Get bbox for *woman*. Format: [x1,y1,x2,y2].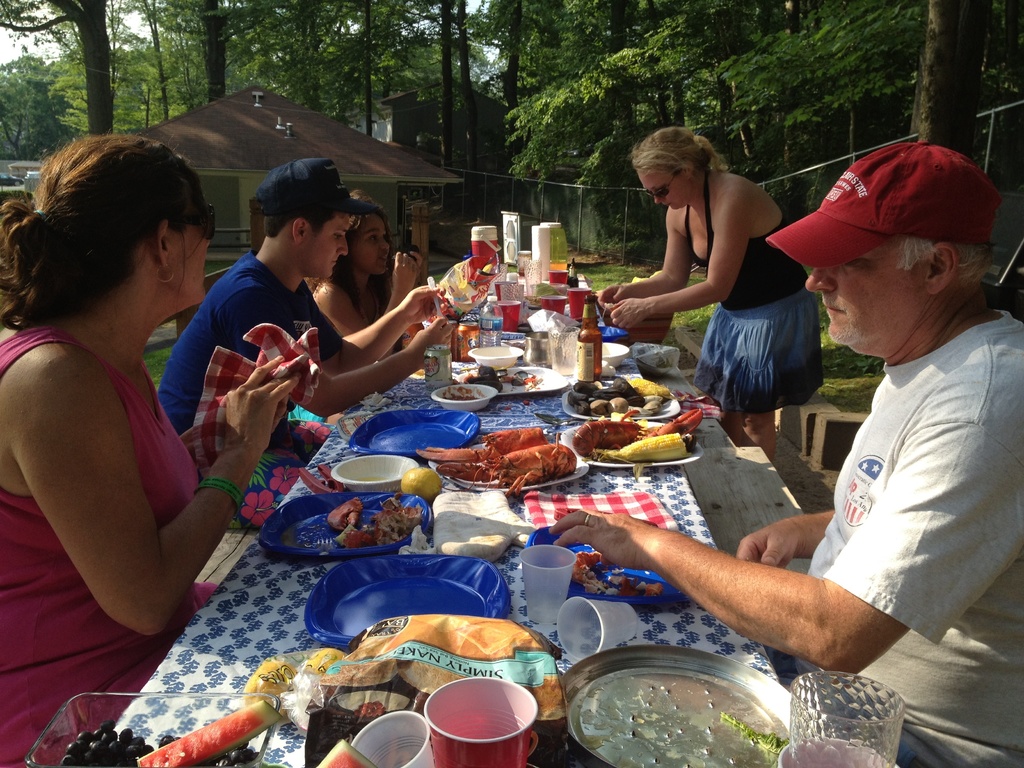
[309,192,426,362].
